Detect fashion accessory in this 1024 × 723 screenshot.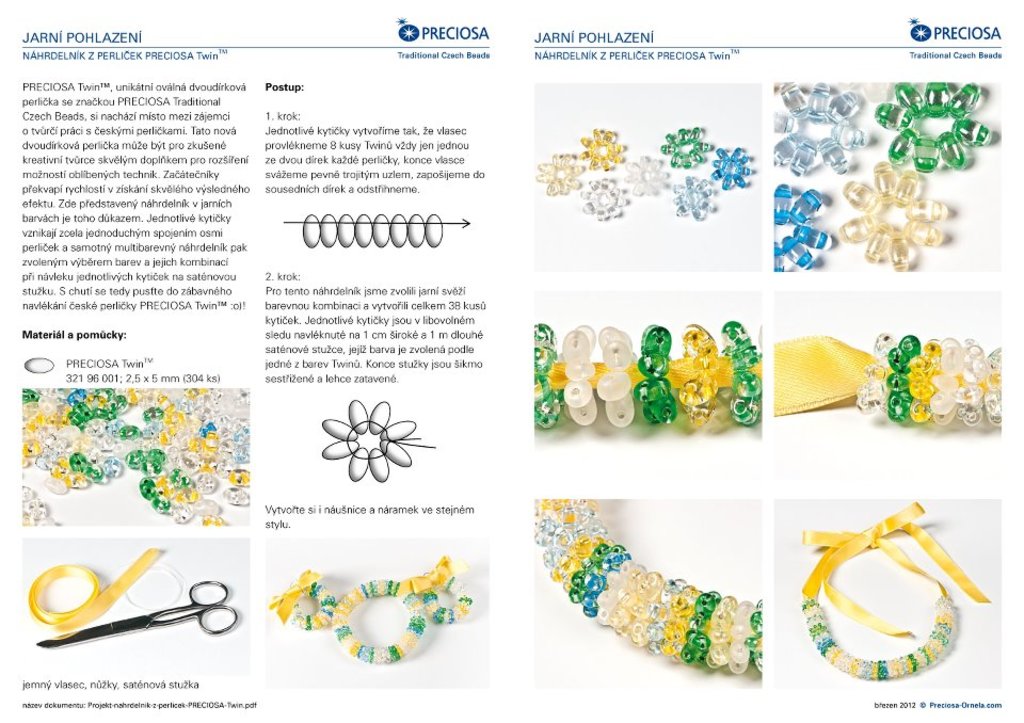
Detection: left=773, top=186, right=832, bottom=271.
